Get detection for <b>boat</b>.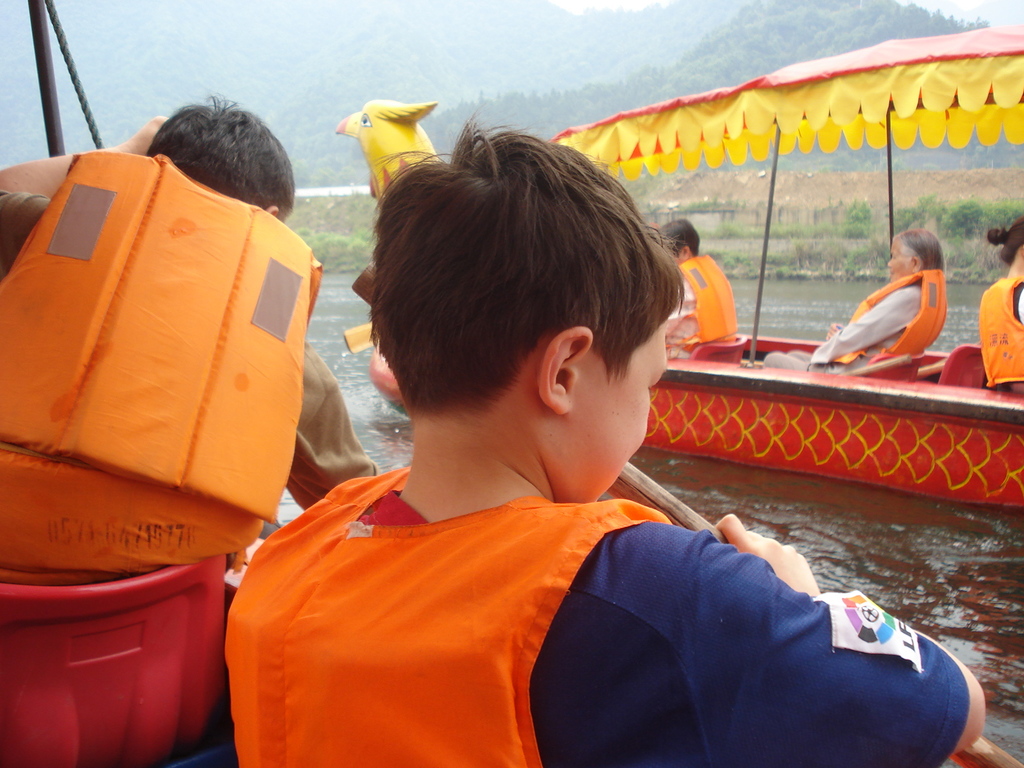
Detection: 337/24/1023/512.
